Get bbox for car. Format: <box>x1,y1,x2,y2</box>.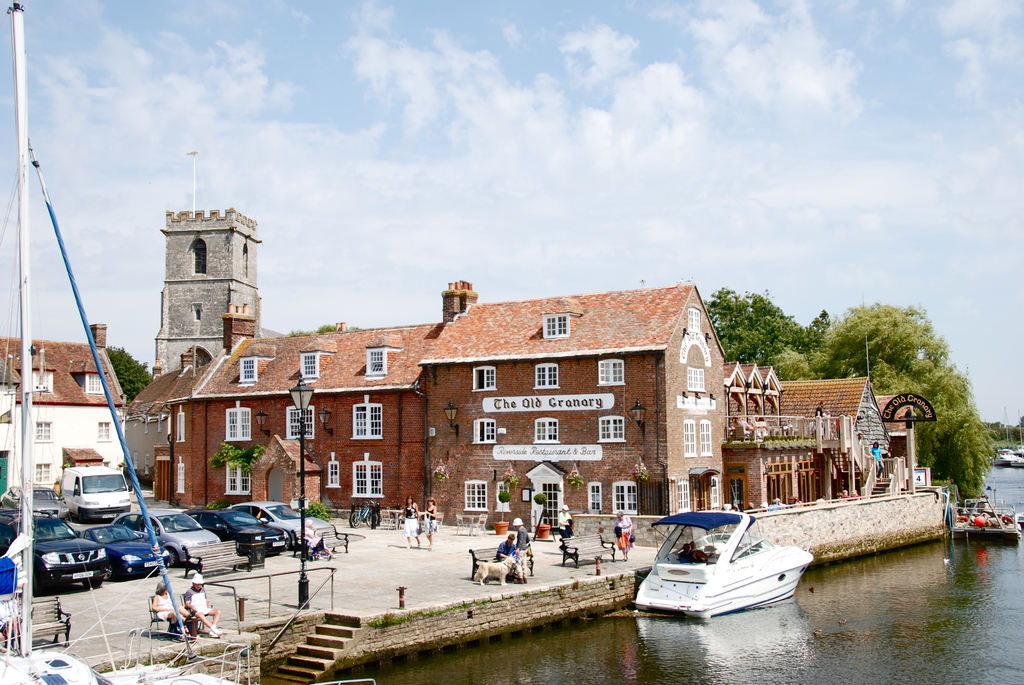
<box>190,510,286,563</box>.
